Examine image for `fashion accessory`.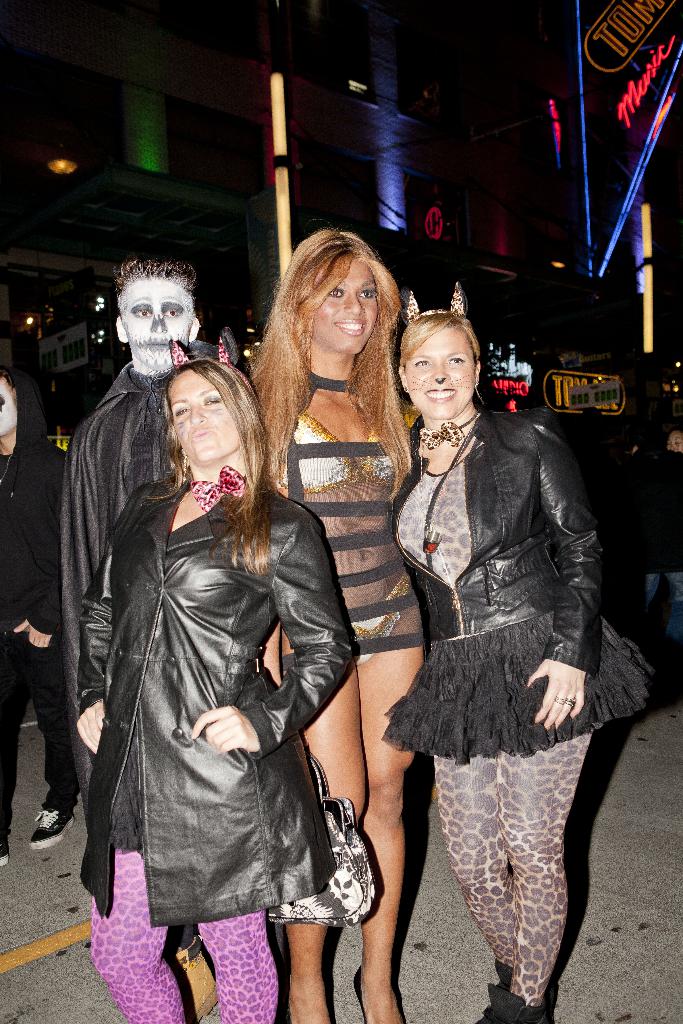
Examination result: [399,384,409,394].
